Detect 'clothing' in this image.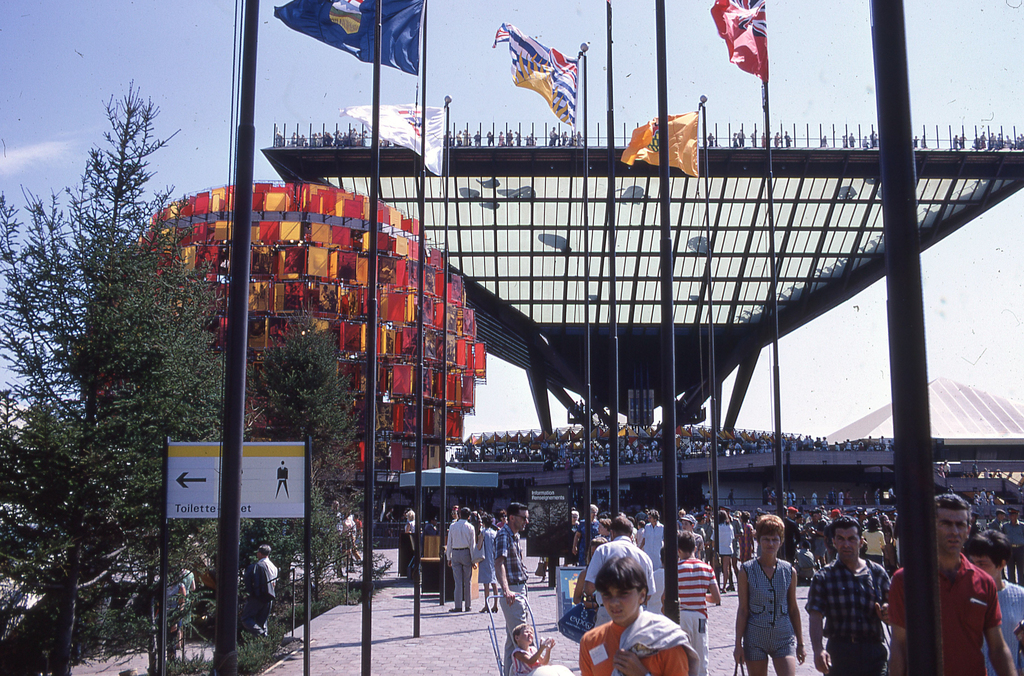
Detection: bbox=[737, 518, 755, 559].
